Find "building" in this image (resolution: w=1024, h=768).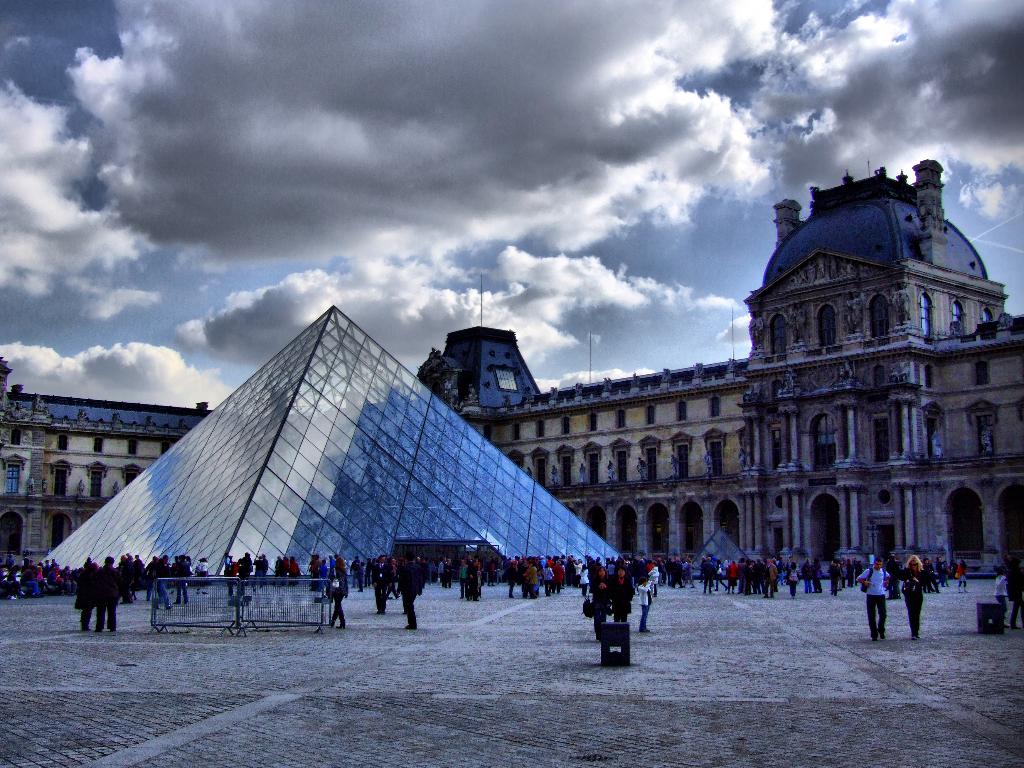
[left=39, top=301, right=620, bottom=581].
